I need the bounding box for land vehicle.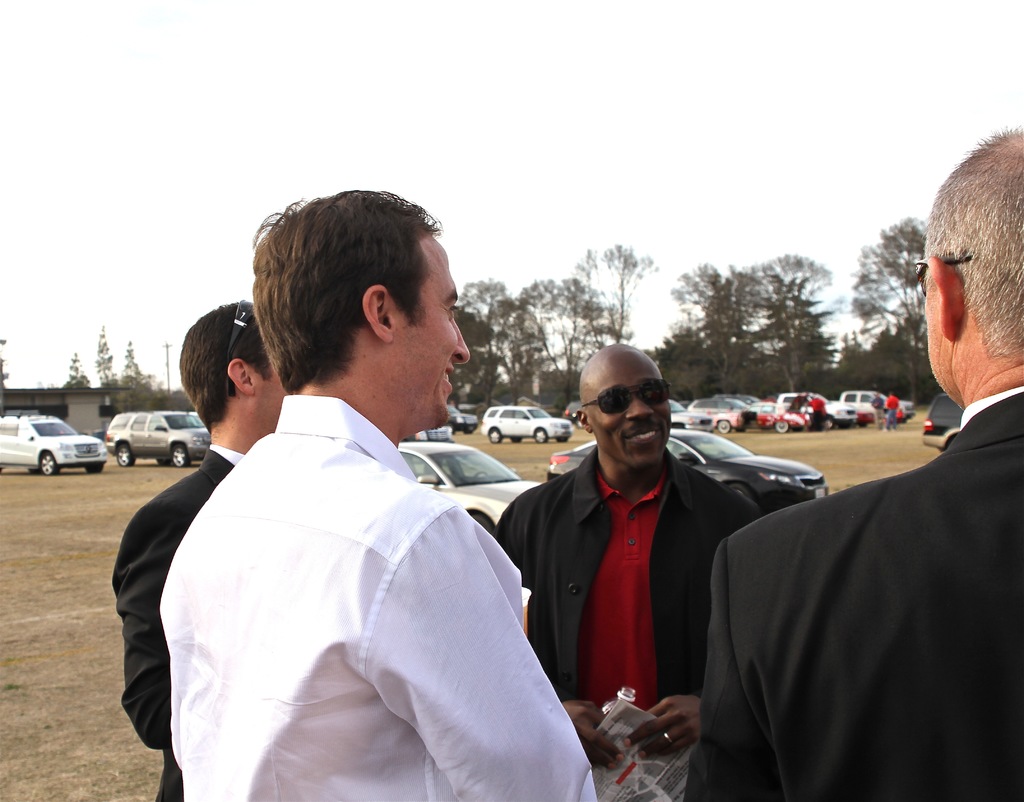
Here it is: (x1=922, y1=397, x2=963, y2=453).
